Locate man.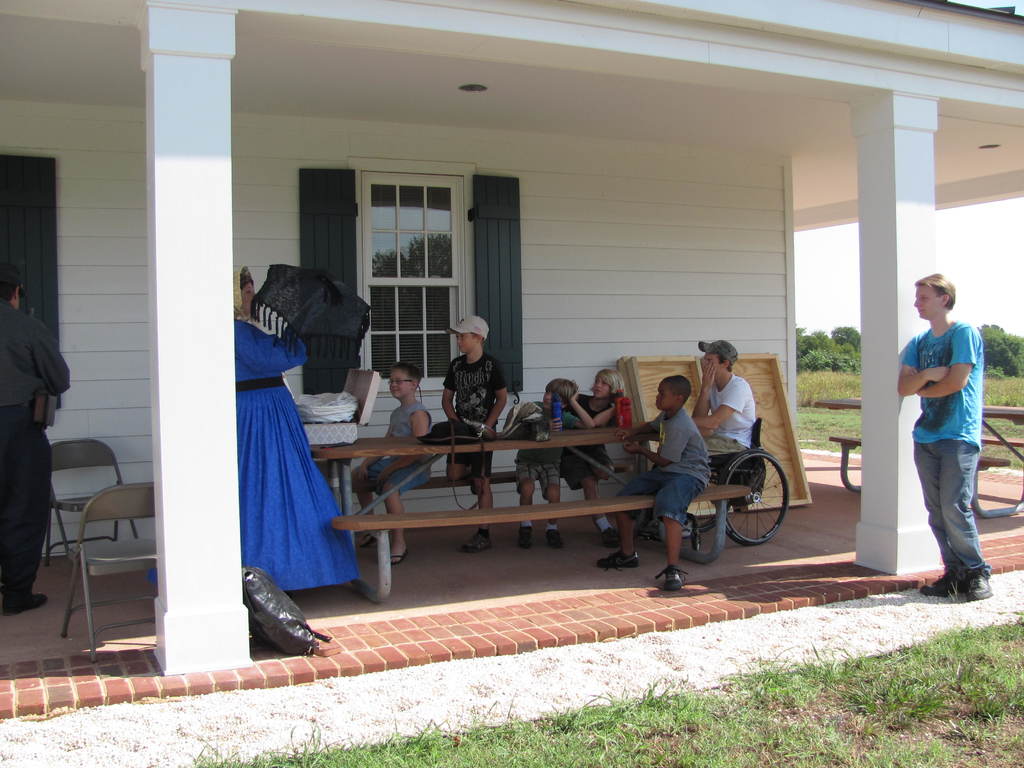
Bounding box: select_region(693, 335, 759, 457).
